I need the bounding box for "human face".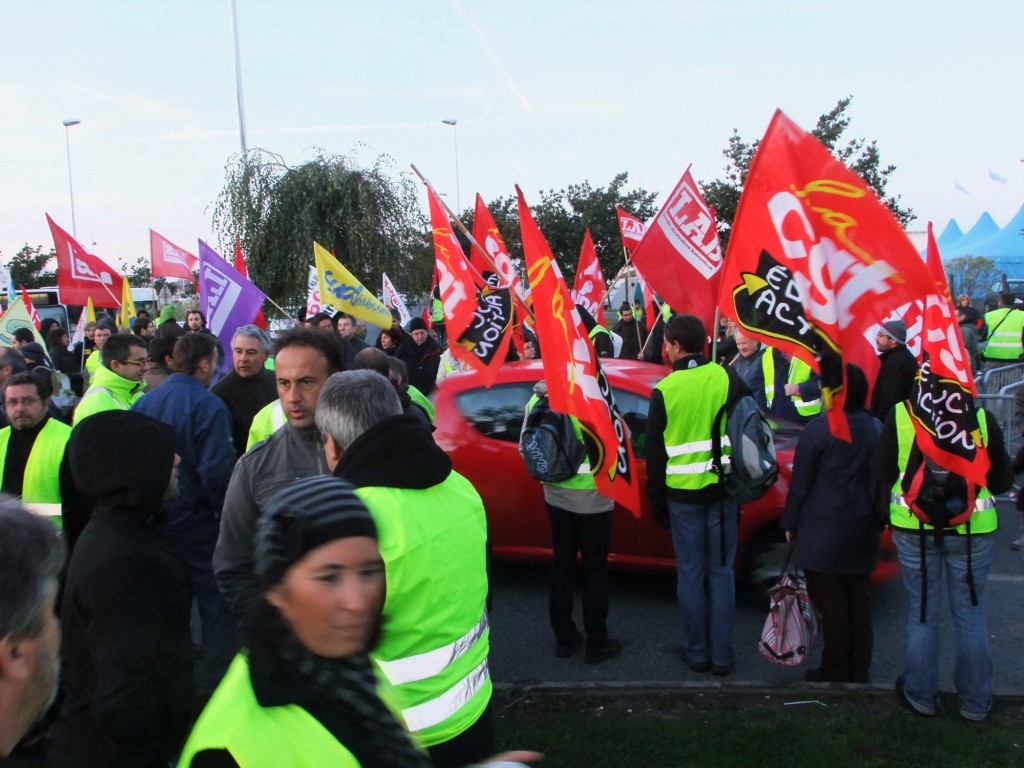
Here it is: 413 330 428 344.
